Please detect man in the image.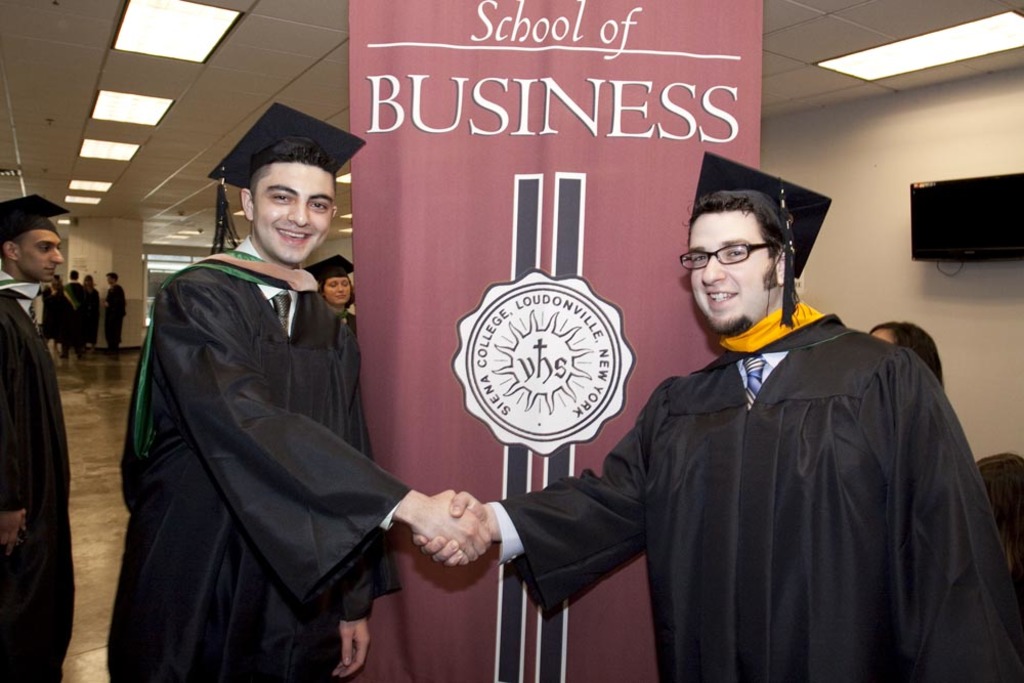
[131,118,418,682].
